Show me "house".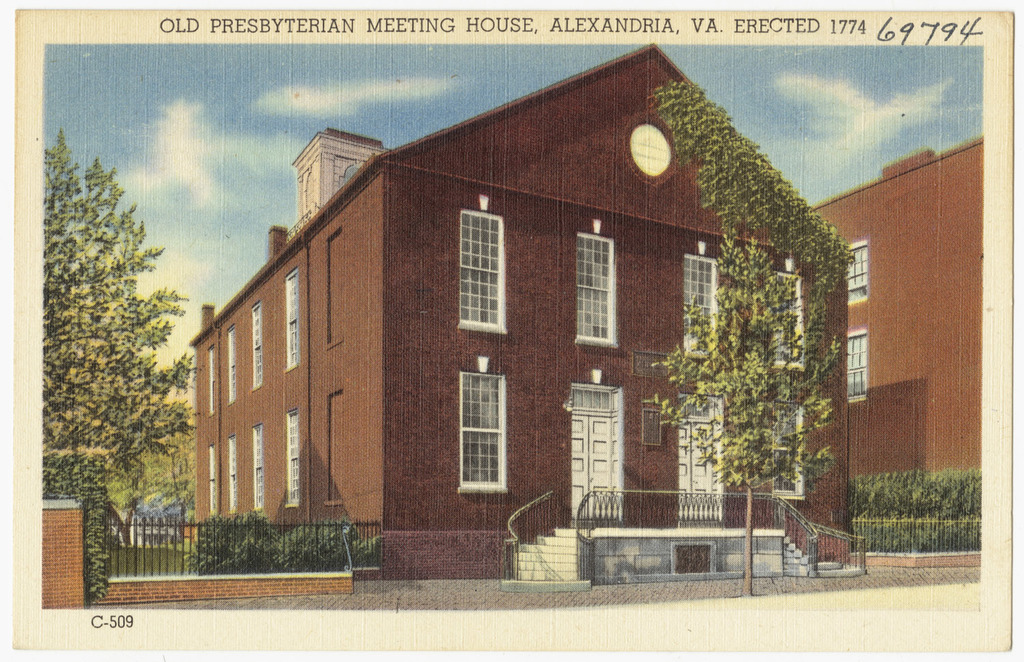
"house" is here: pyautogui.locateOnScreen(213, 41, 868, 589).
